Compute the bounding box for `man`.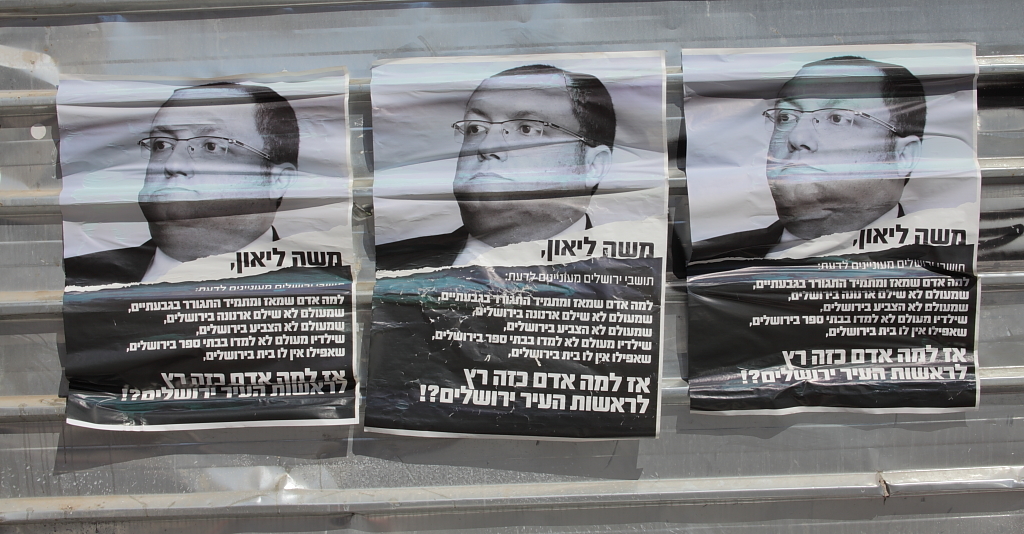
crop(376, 63, 617, 270).
